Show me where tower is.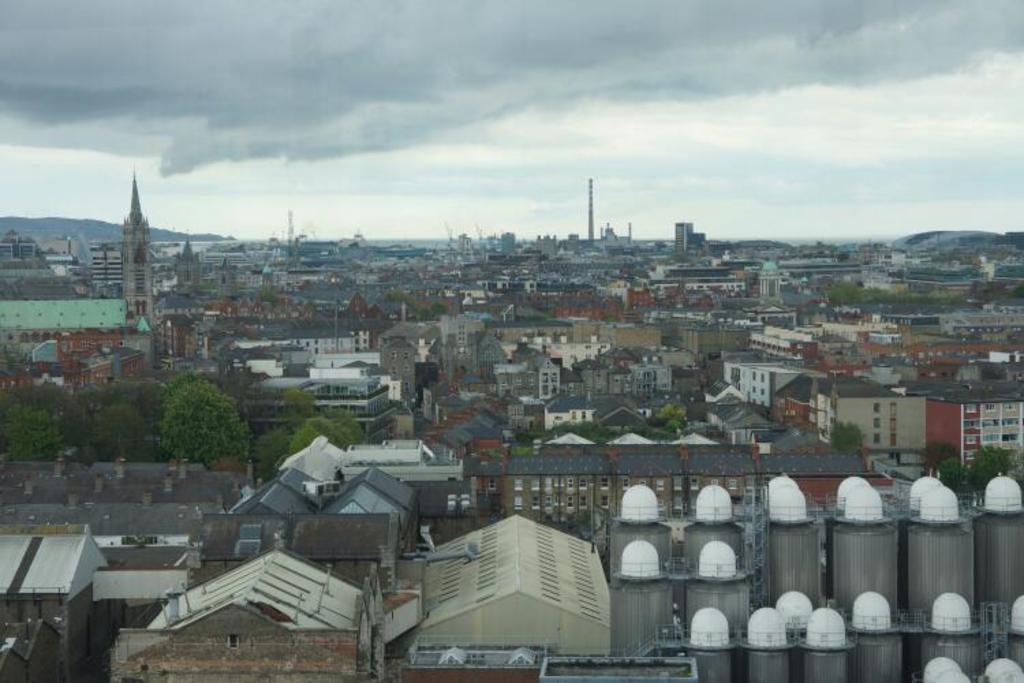
tower is at 122,172,153,326.
